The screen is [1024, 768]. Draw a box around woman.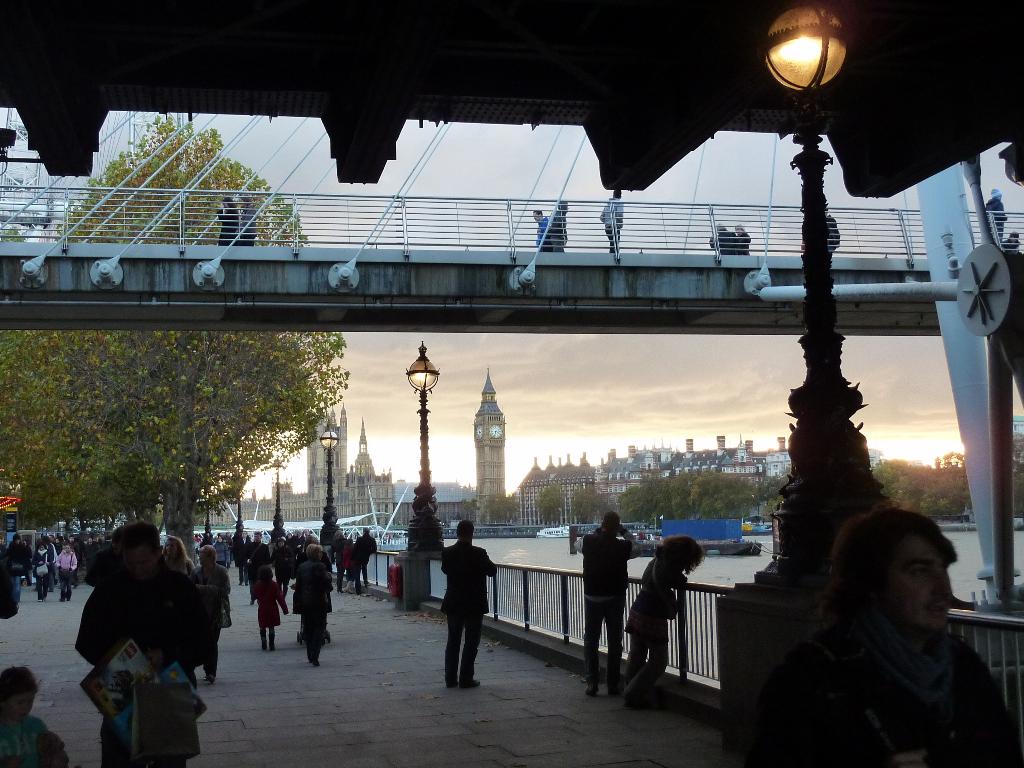
<region>620, 534, 706, 716</region>.
